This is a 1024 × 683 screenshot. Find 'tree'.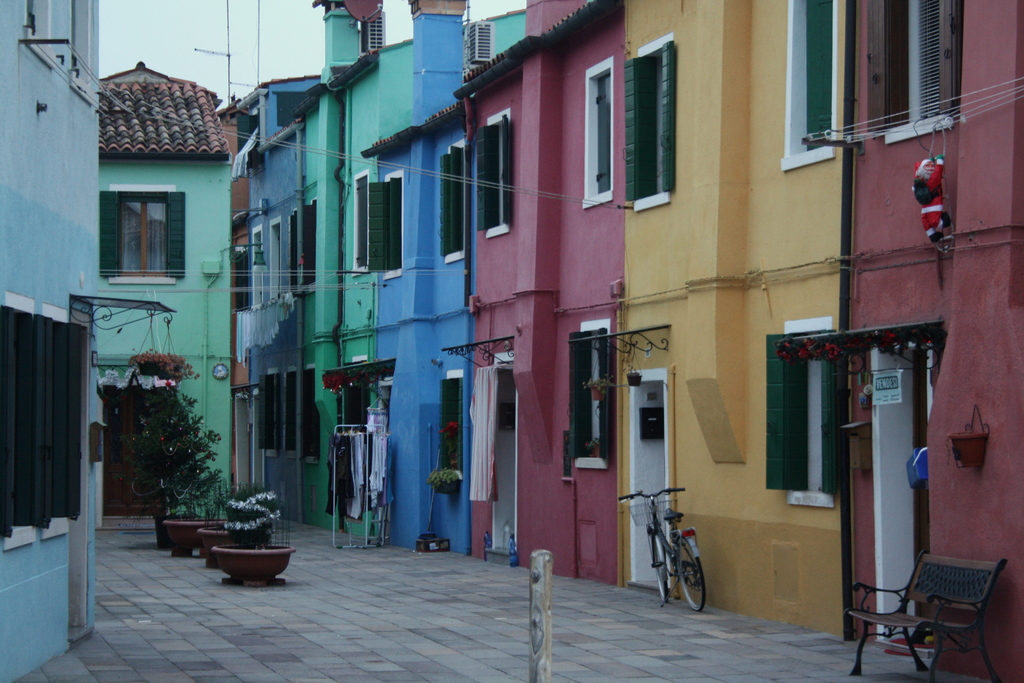
Bounding box: 123,386,223,525.
